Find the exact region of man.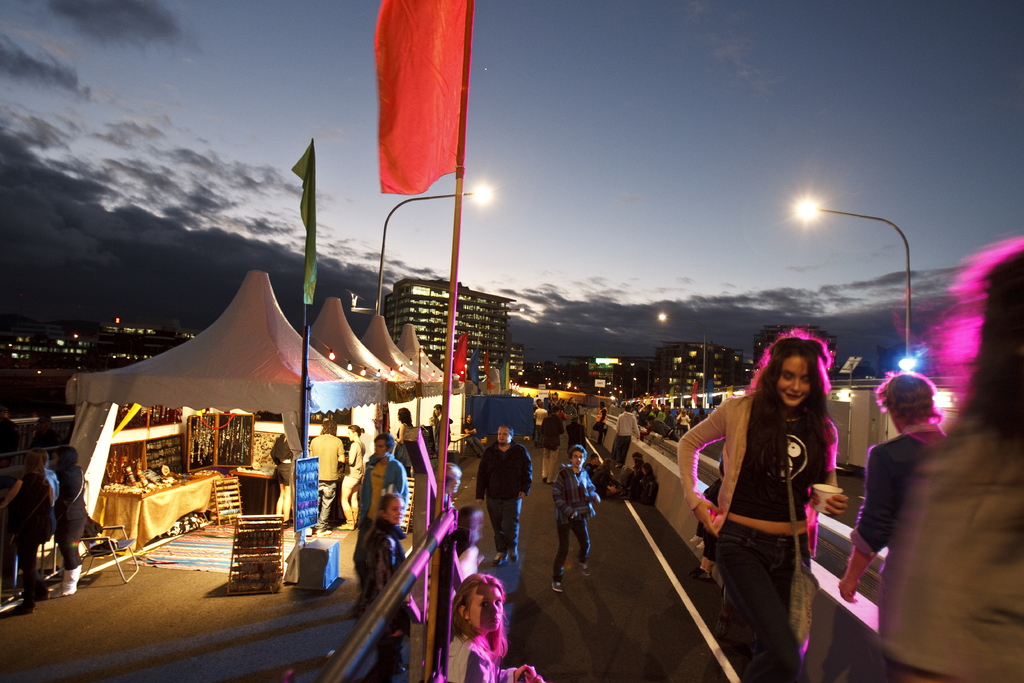
Exact region: <bbox>467, 420, 531, 535</bbox>.
